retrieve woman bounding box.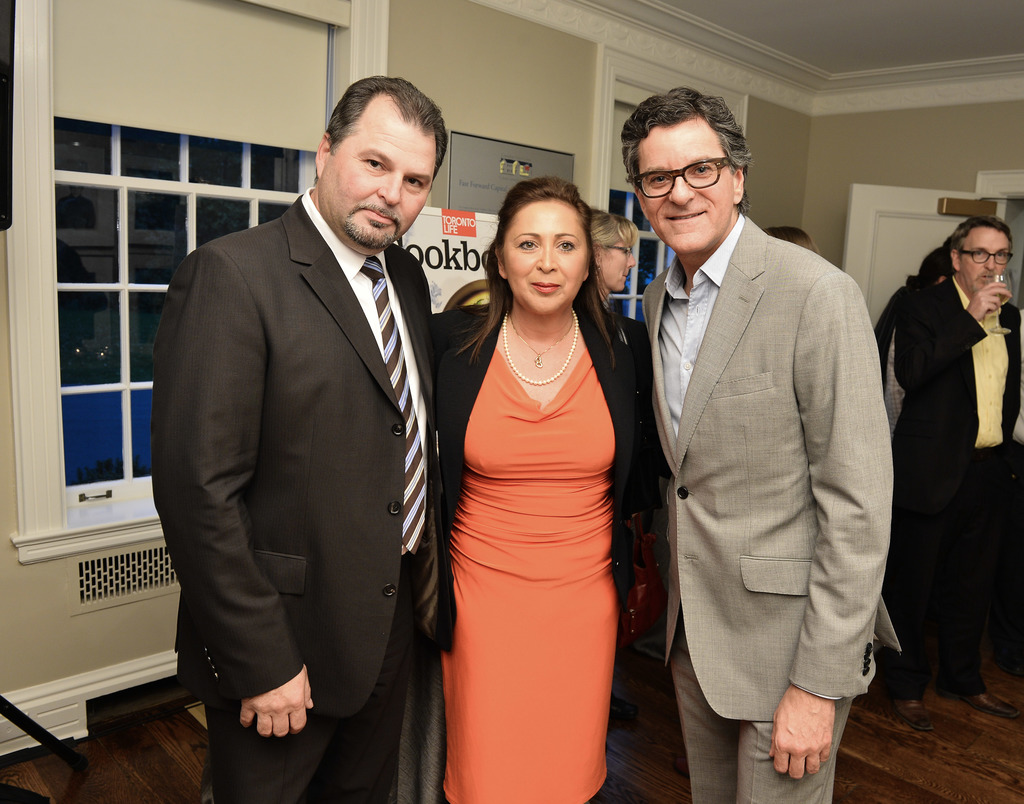
Bounding box: Rect(591, 205, 643, 312).
